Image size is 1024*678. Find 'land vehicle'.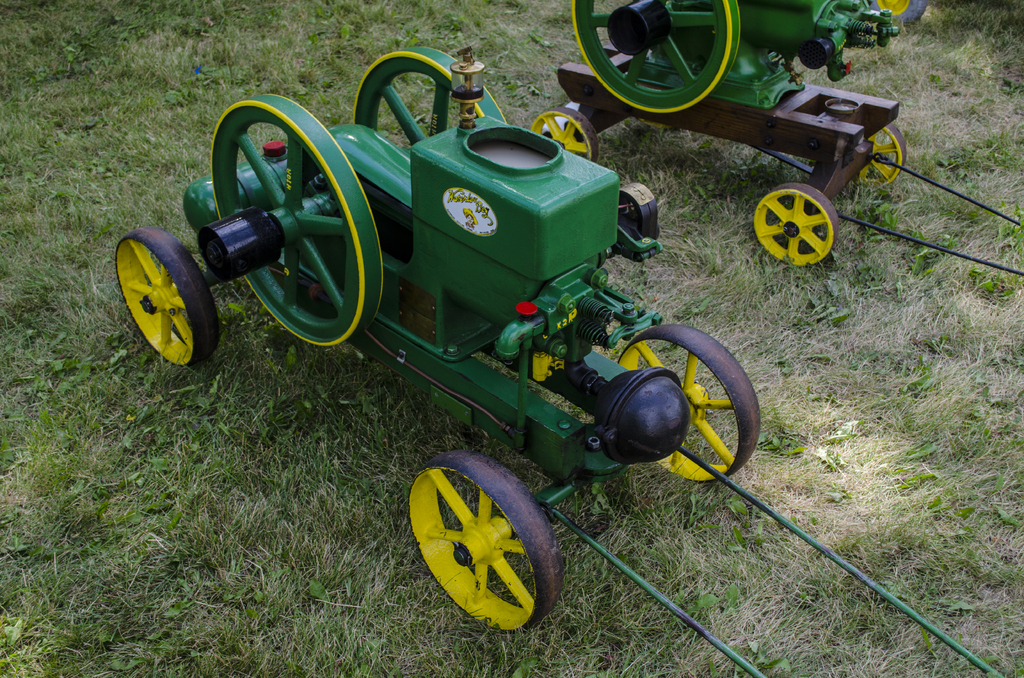
box(105, 45, 762, 639).
